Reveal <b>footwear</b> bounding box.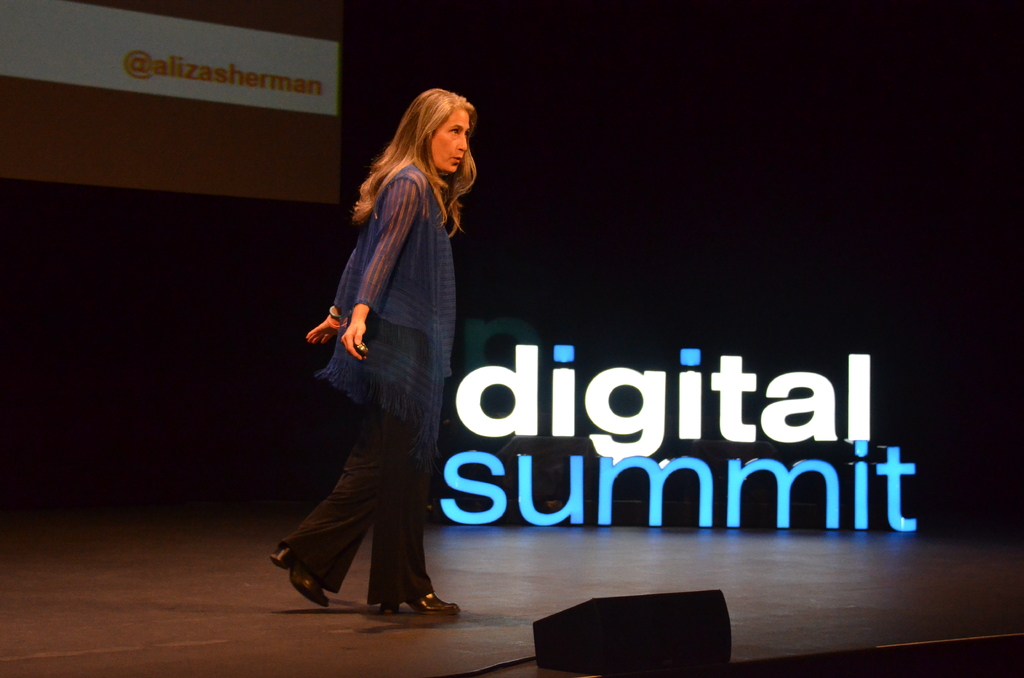
Revealed: <region>271, 543, 332, 613</region>.
